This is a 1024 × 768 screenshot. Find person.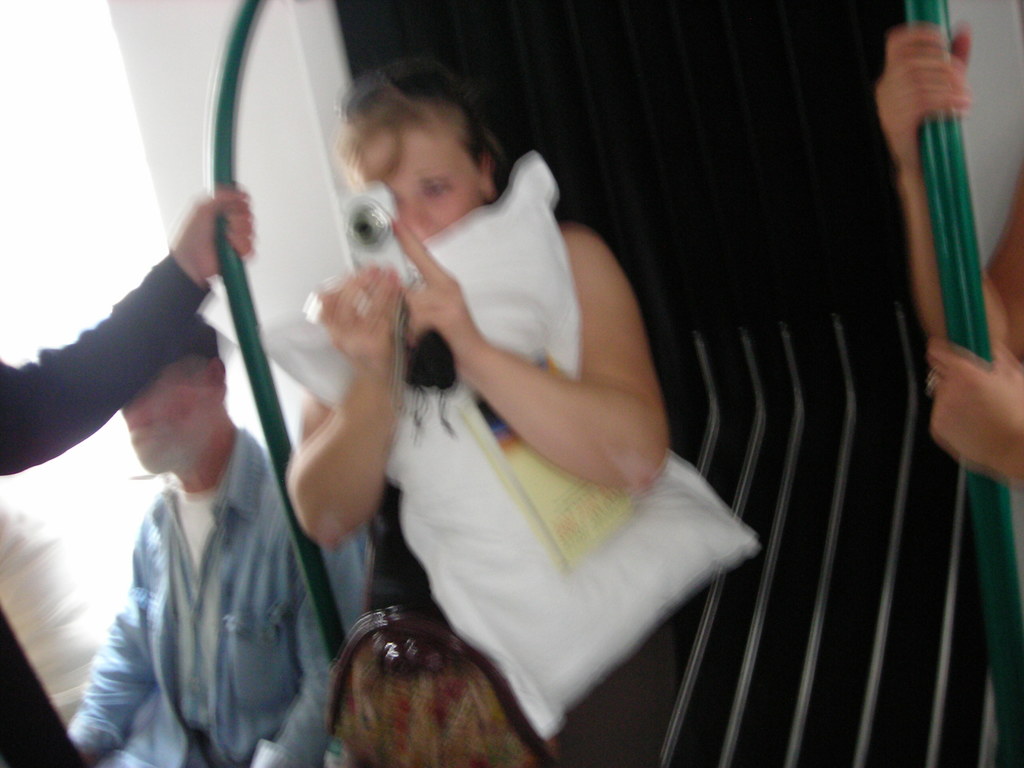
Bounding box: (66,305,372,767).
